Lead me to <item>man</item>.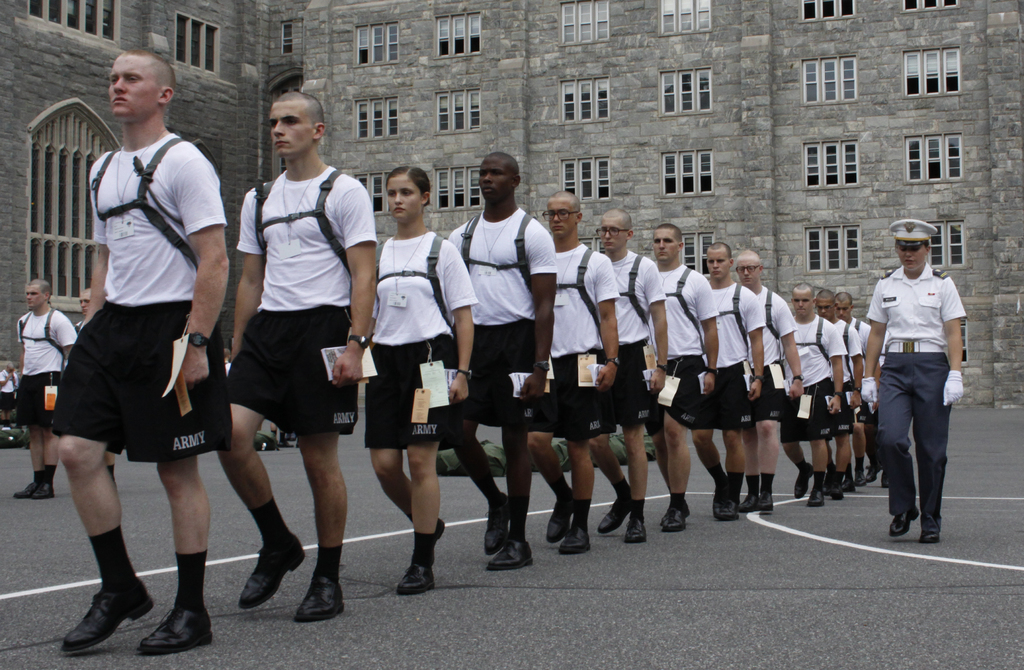
Lead to 815:285:864:505.
